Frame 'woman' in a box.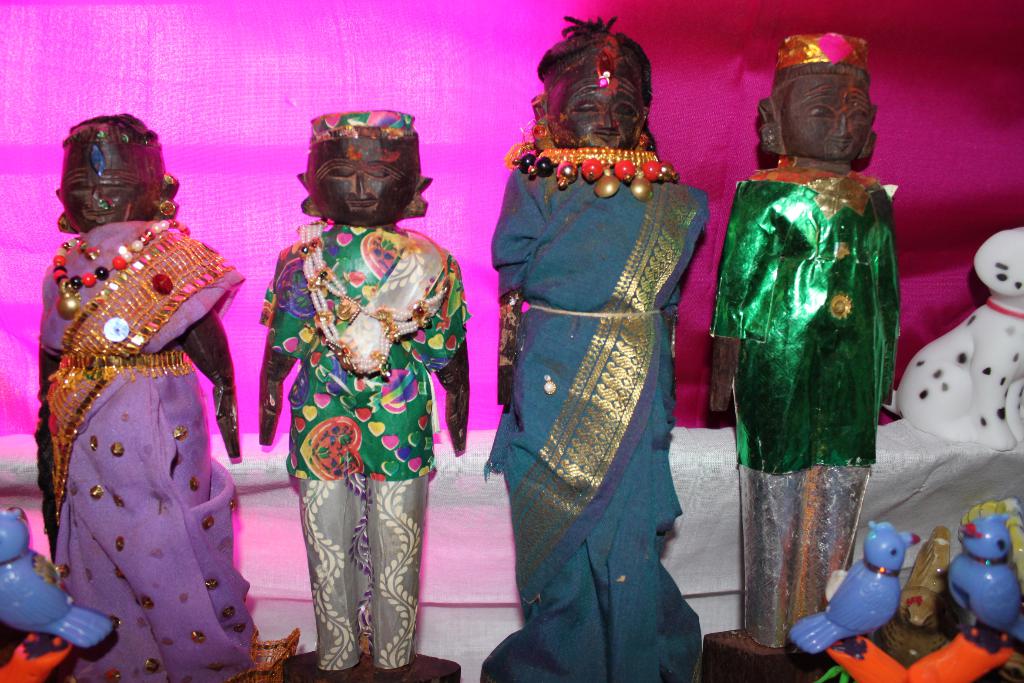
(28, 104, 254, 682).
